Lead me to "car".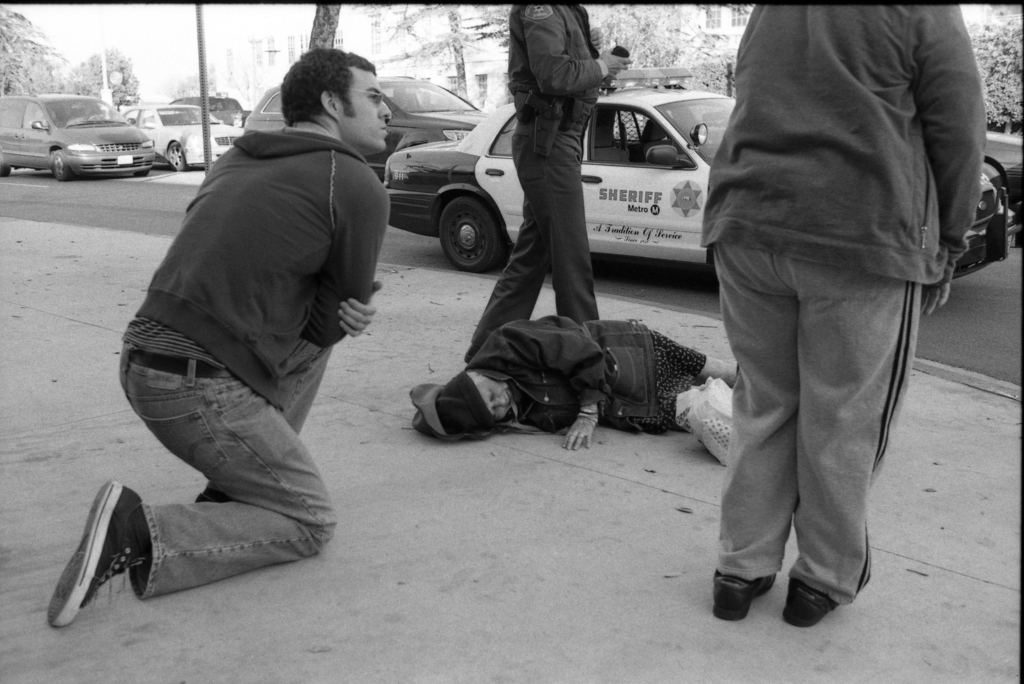
Lead to bbox=[123, 102, 241, 168].
